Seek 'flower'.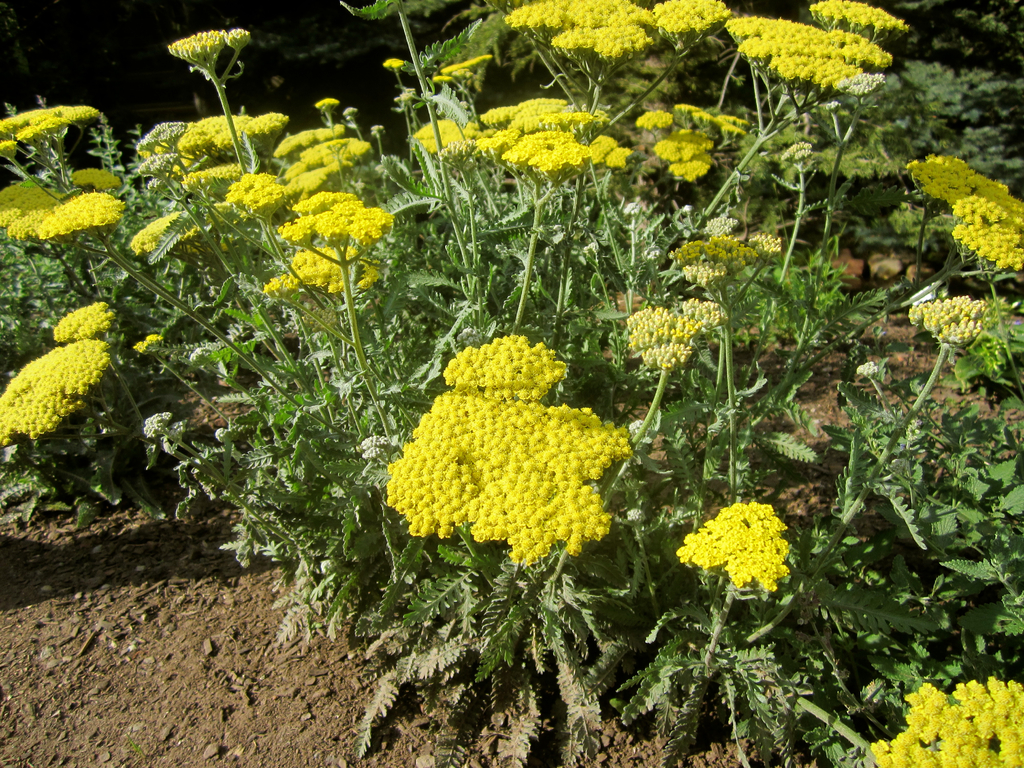
382/54/409/67.
